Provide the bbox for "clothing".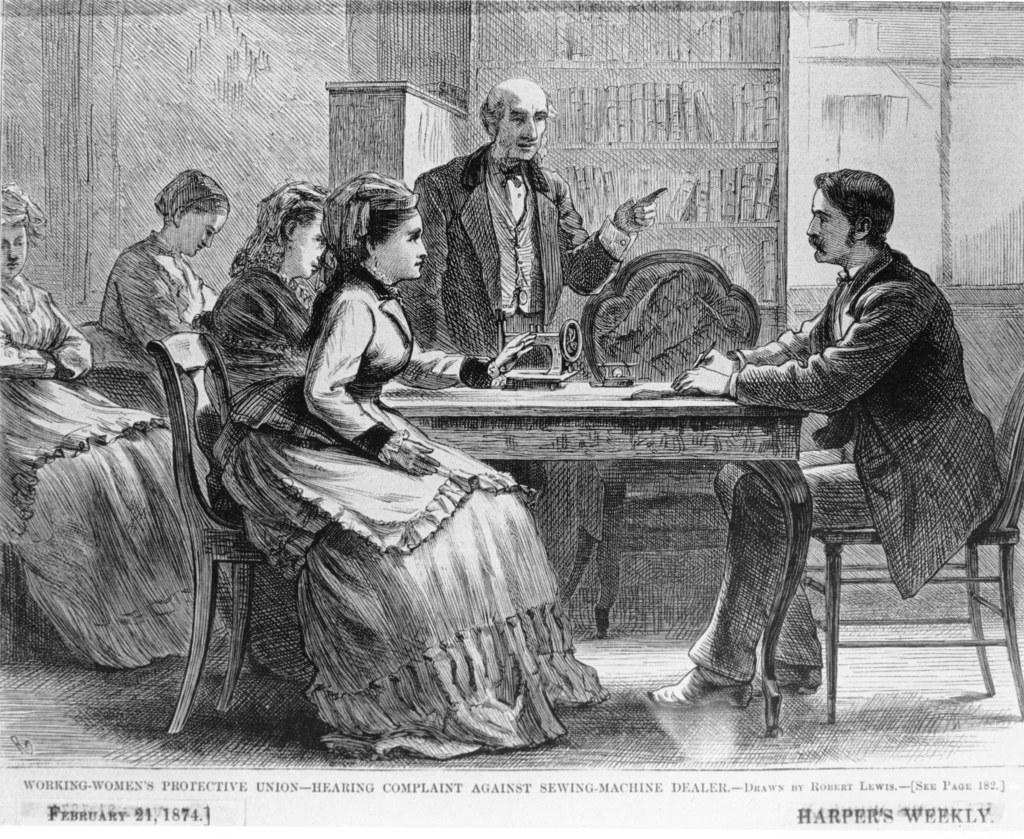
box=[200, 258, 301, 417].
